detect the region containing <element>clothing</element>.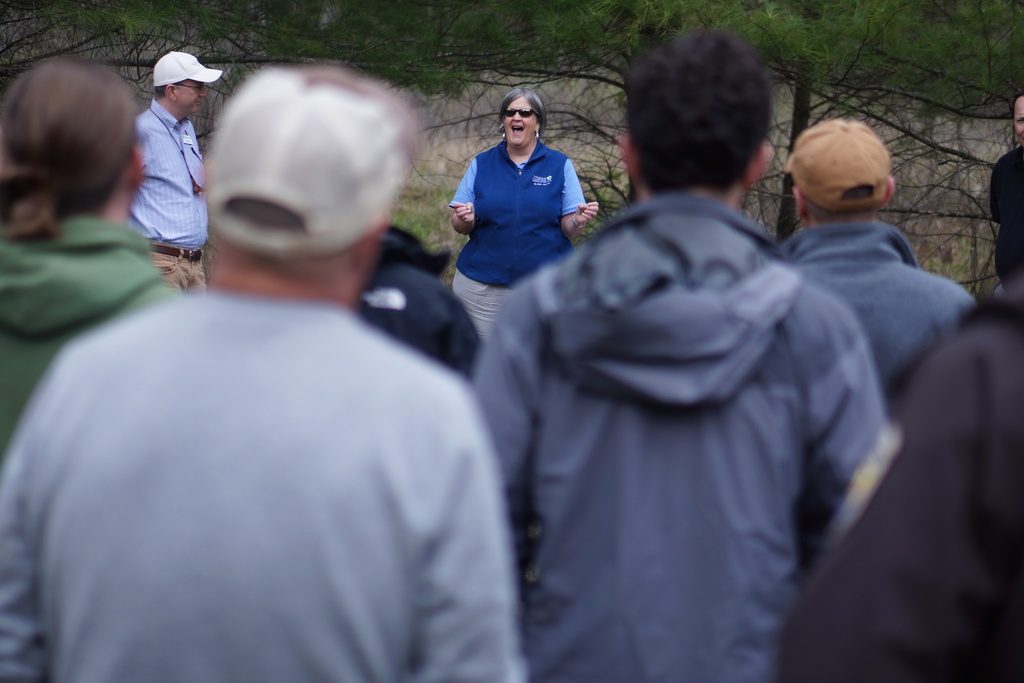
355 226 479 379.
